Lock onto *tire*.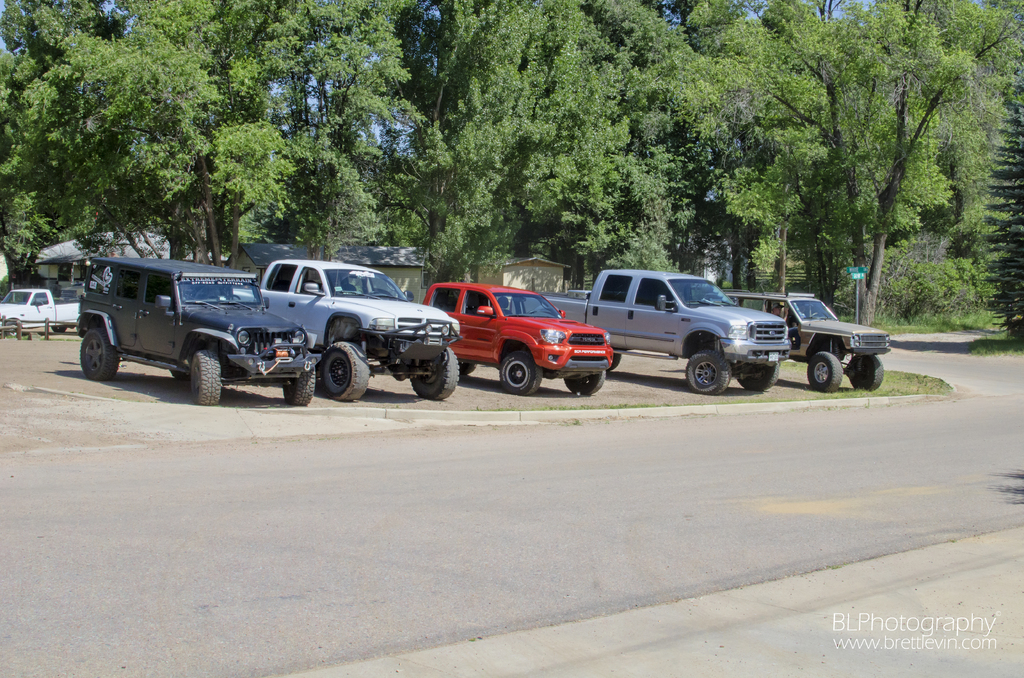
Locked: <region>53, 327, 72, 334</region>.
